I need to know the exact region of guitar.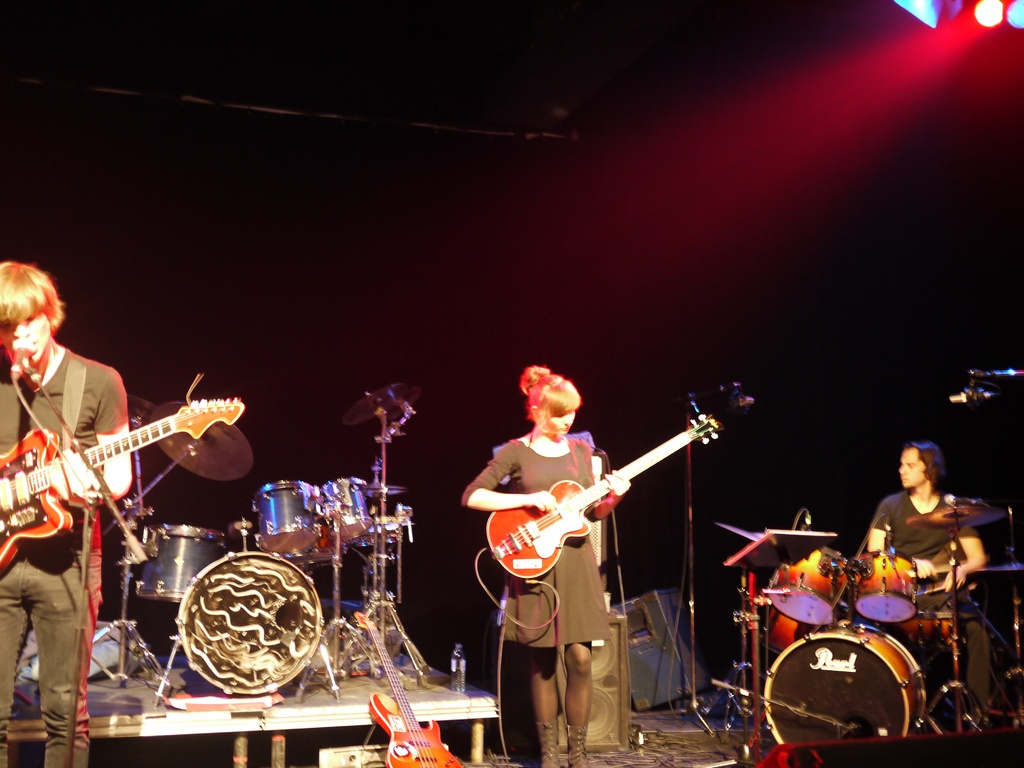
Region: (1,370,245,577).
